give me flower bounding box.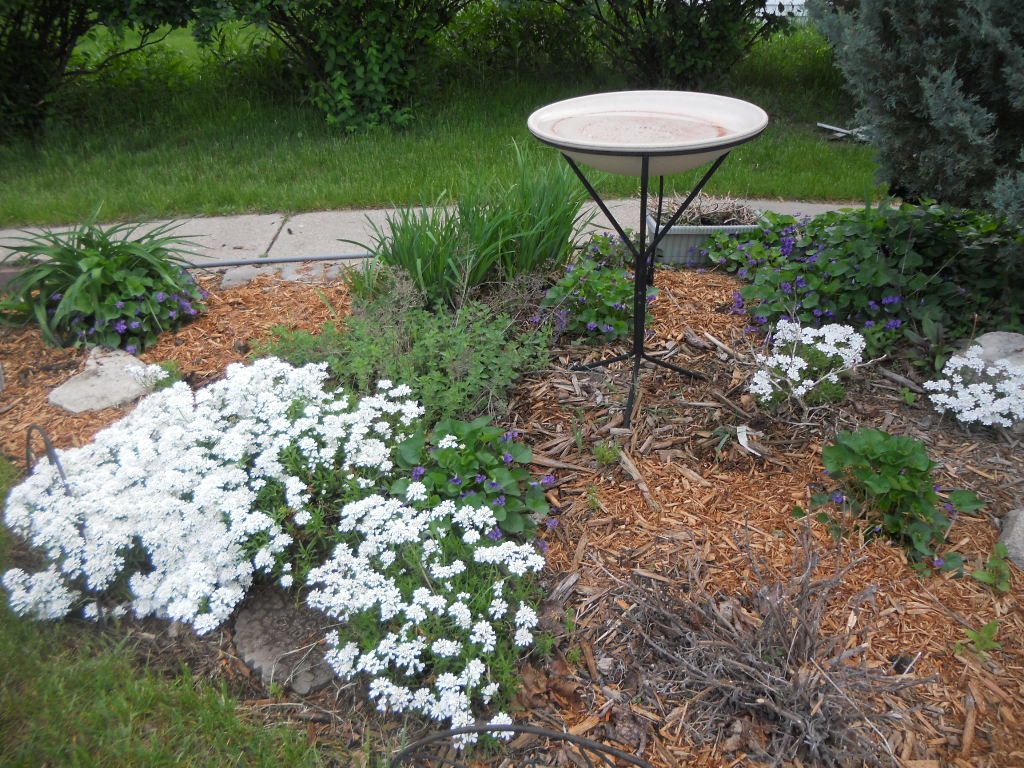
Rect(76, 325, 93, 340).
